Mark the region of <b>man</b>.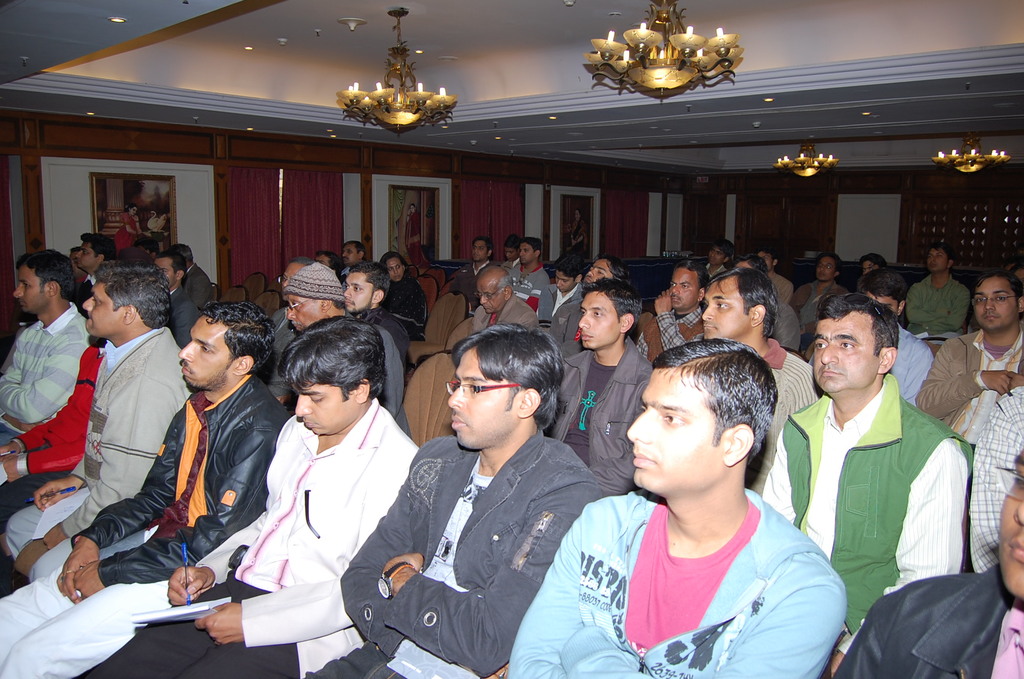
Region: [508,234,545,318].
